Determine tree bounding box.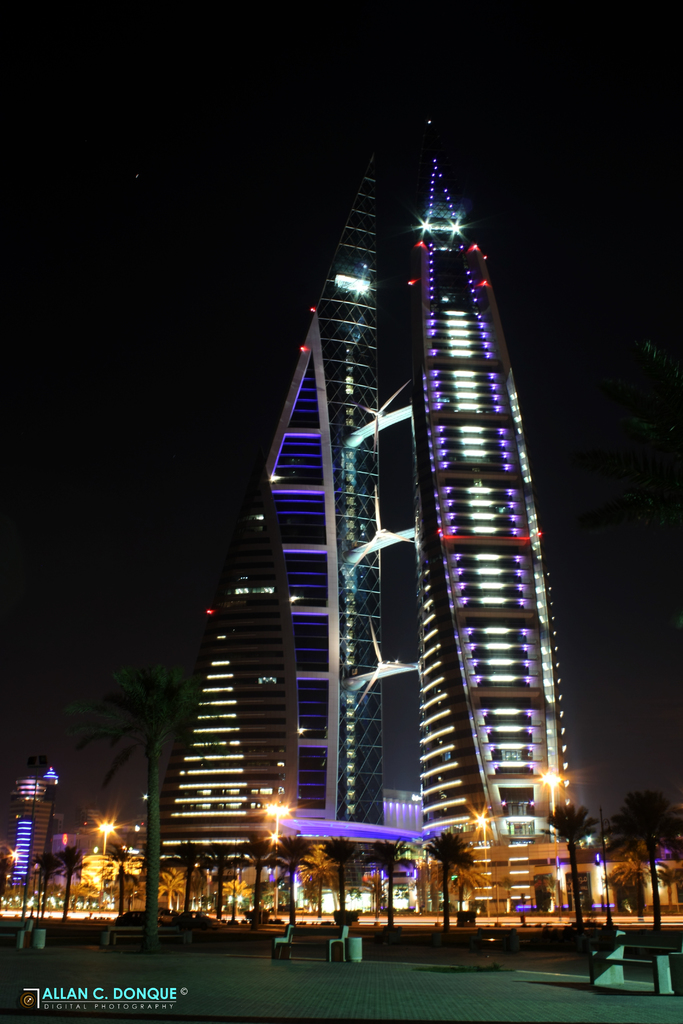
Determined: select_region(604, 854, 666, 916).
